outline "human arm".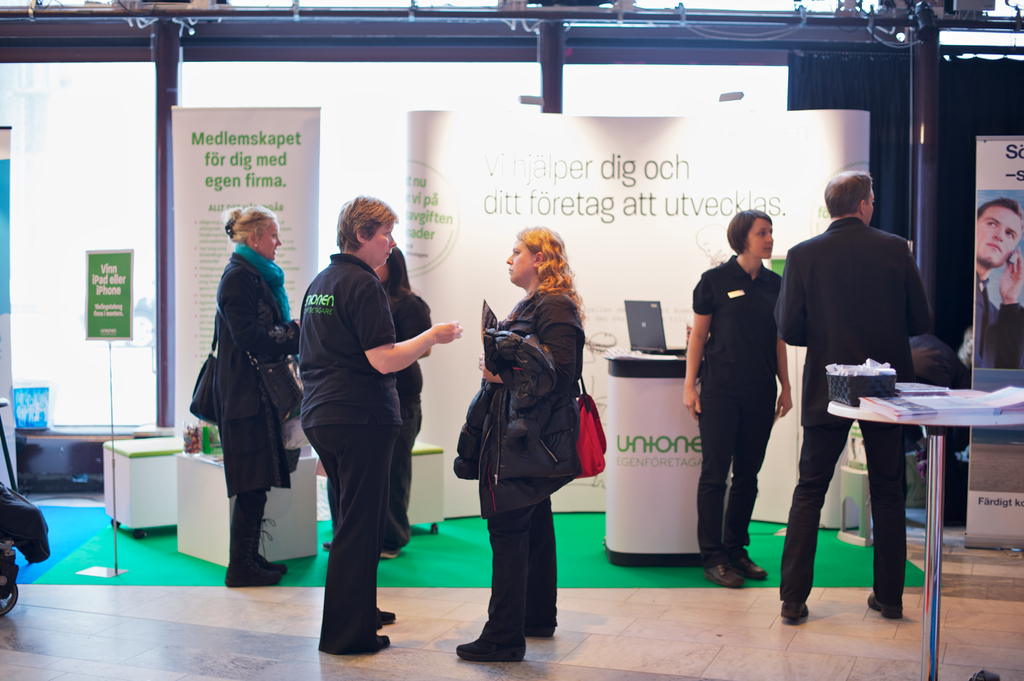
Outline: l=242, t=272, r=322, b=374.
